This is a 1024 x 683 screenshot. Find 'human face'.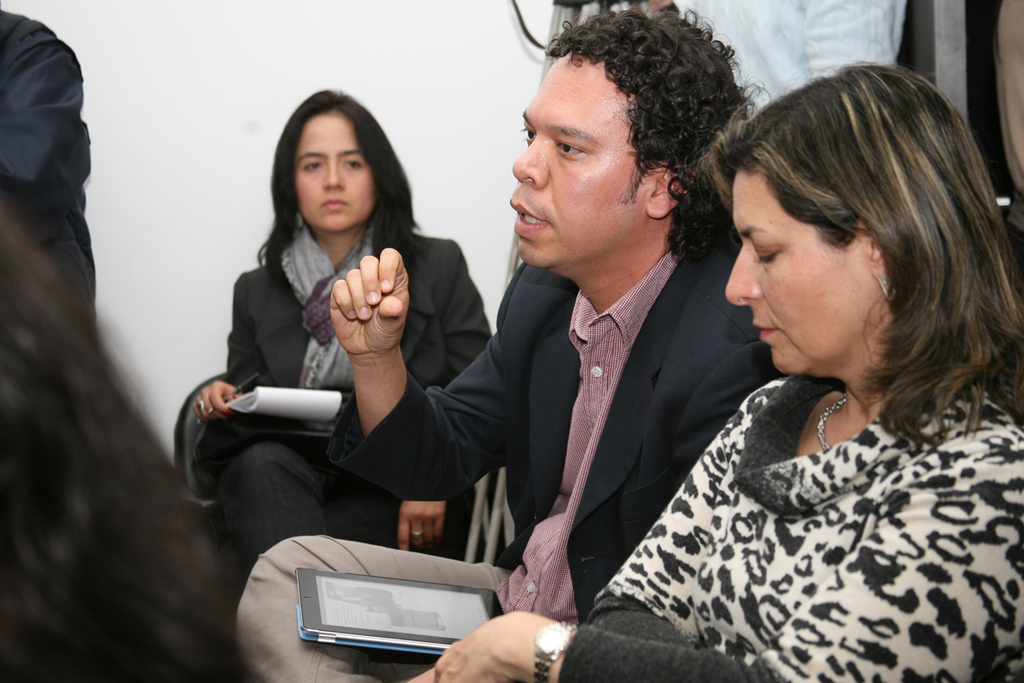
Bounding box: 294 114 378 233.
